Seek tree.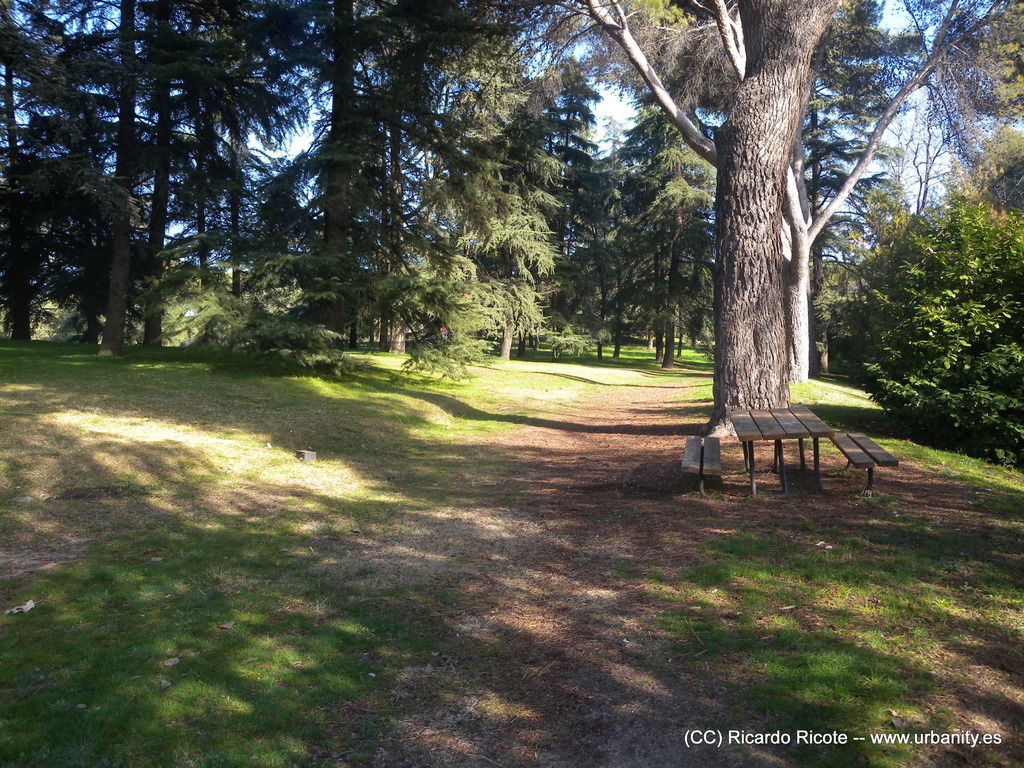
532,99,688,381.
